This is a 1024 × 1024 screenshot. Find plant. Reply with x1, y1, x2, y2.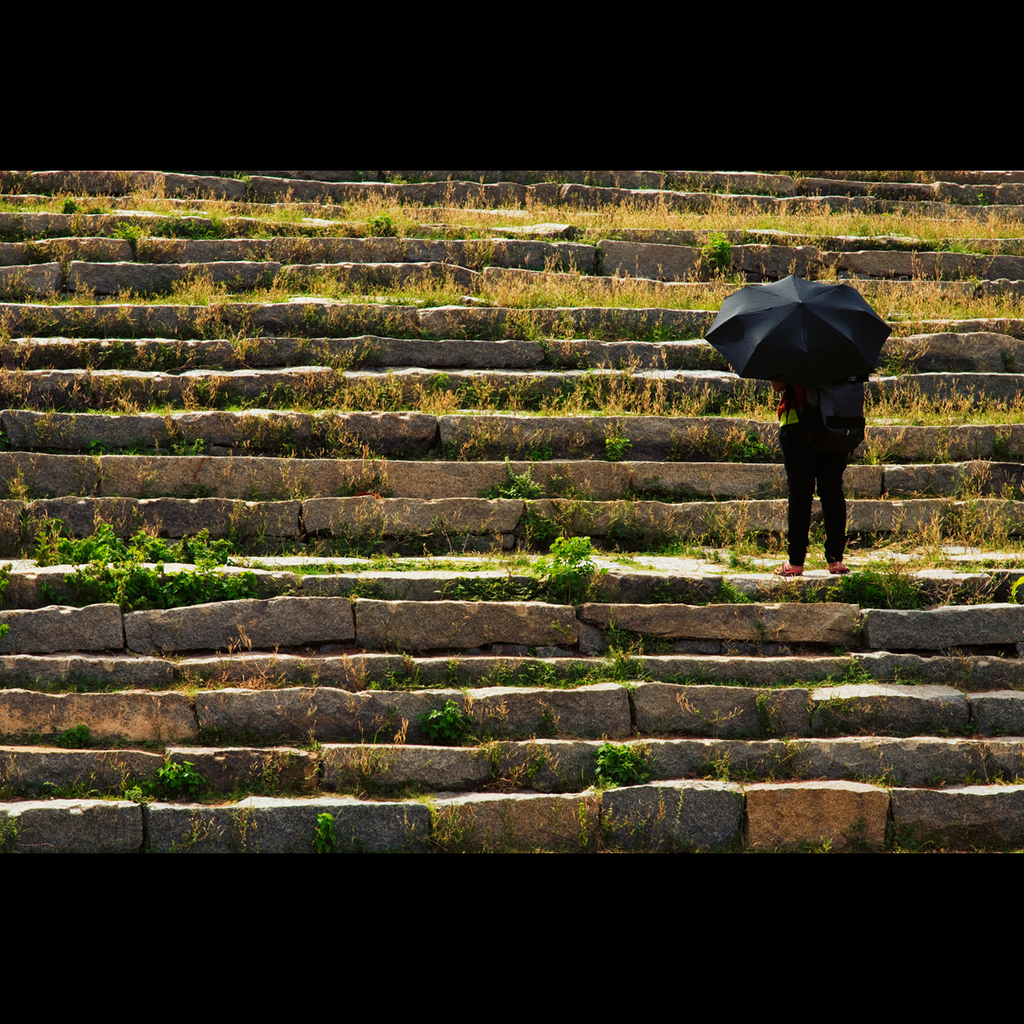
369, 205, 392, 238.
